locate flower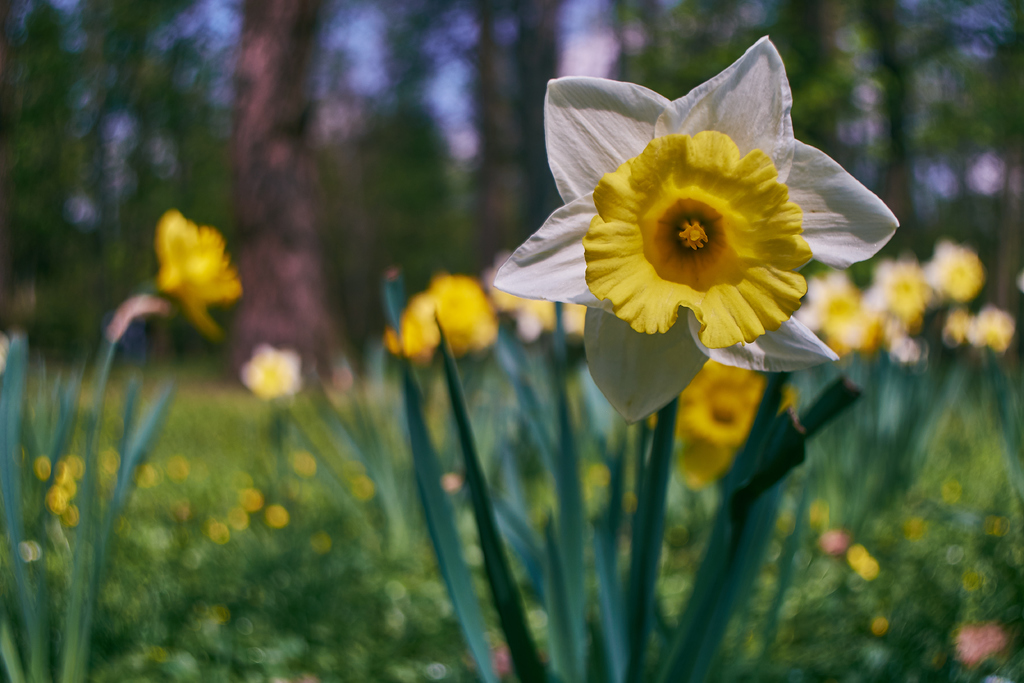
{"x1": 650, "y1": 355, "x2": 788, "y2": 493}
